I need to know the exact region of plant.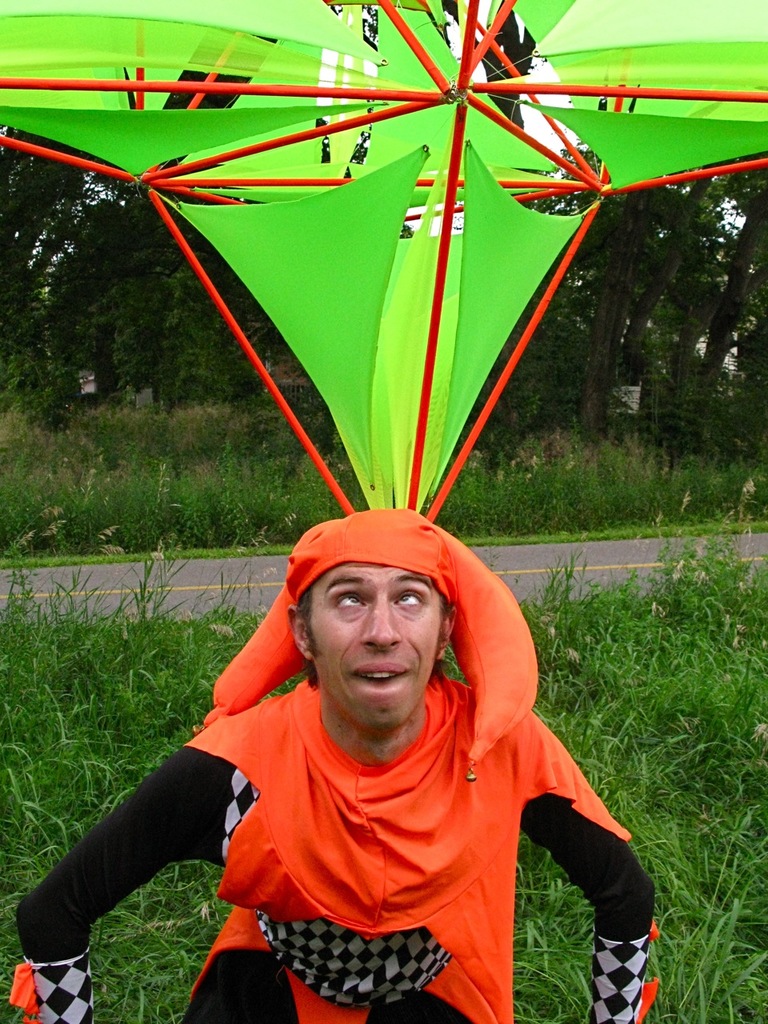
Region: x1=510 y1=818 x2=595 y2=1023.
